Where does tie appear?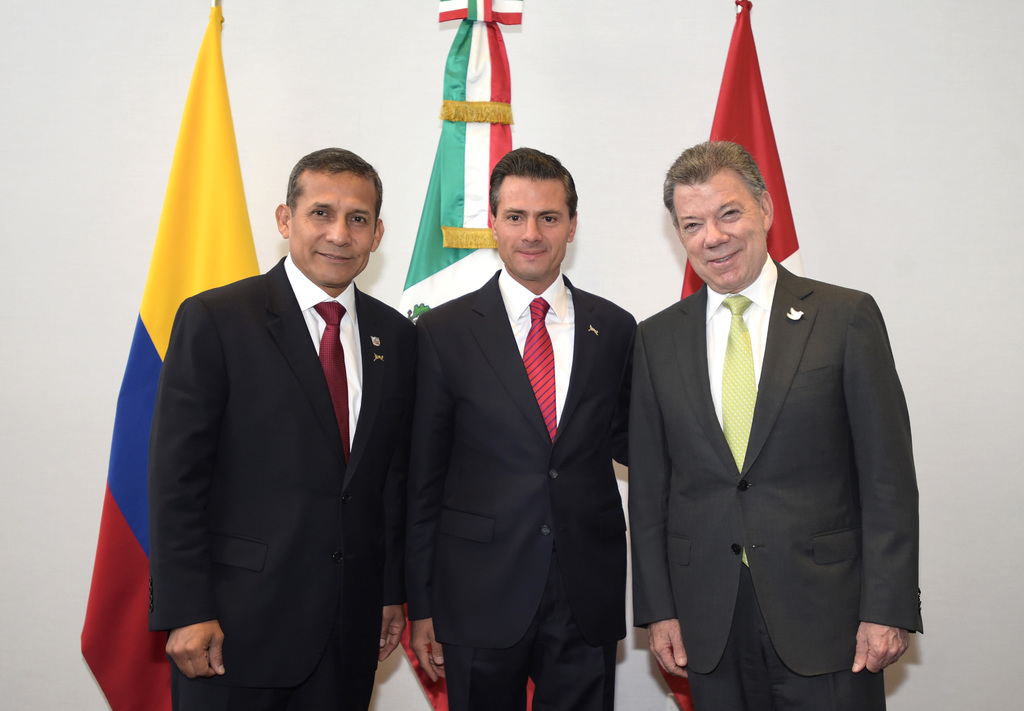
Appears at select_region(719, 289, 765, 475).
